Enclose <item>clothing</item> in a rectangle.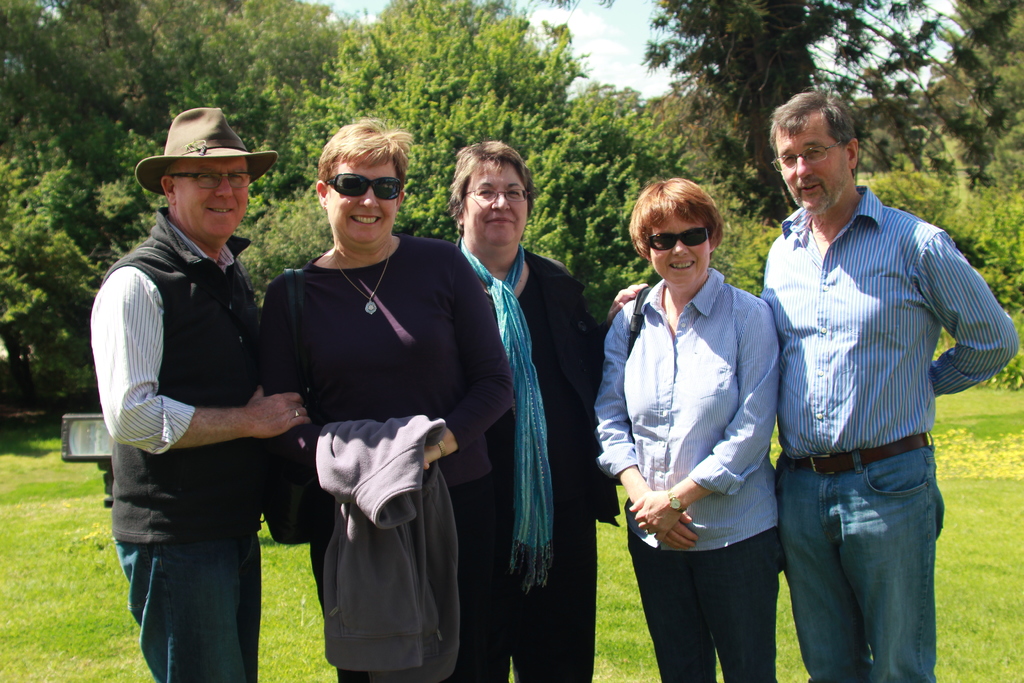
<region>456, 233, 612, 682</region>.
